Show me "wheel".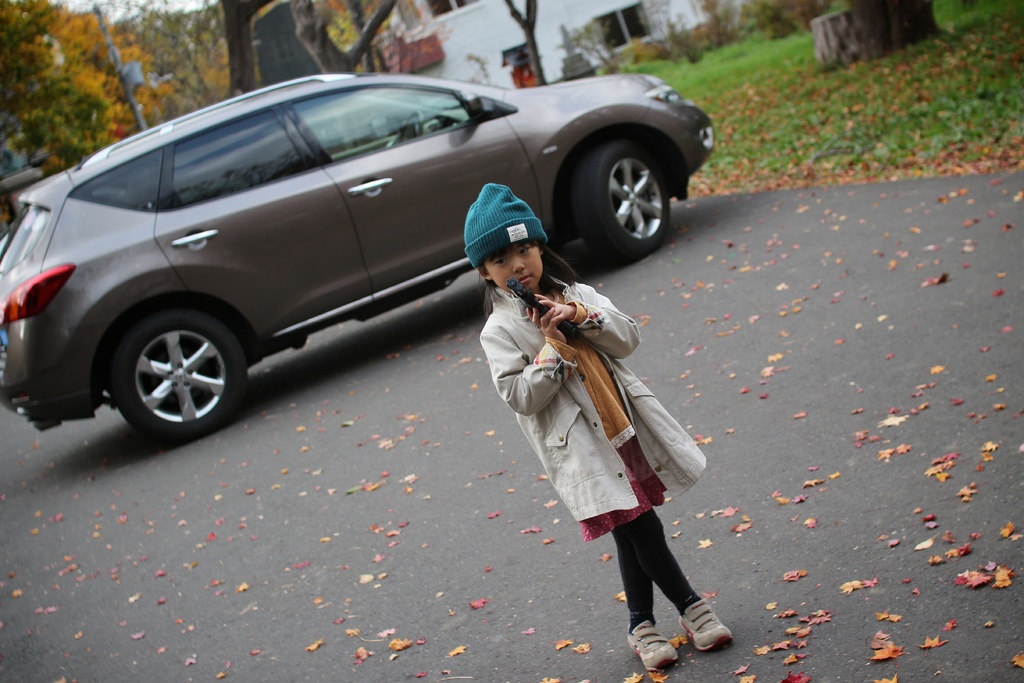
"wheel" is here: locate(575, 148, 684, 257).
